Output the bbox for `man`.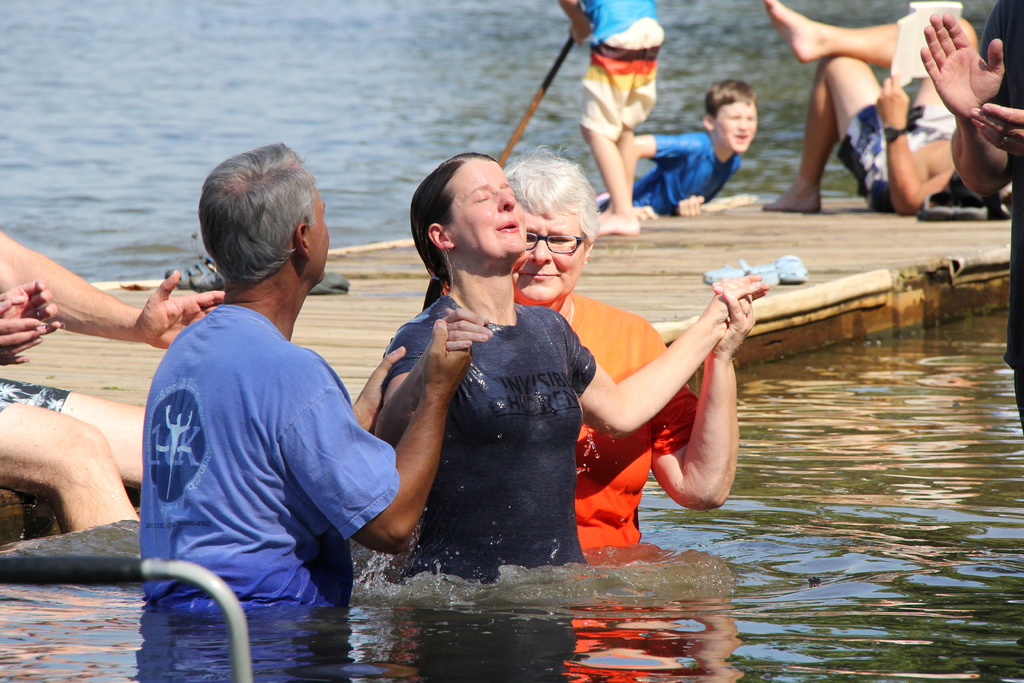
crop(141, 142, 470, 620).
